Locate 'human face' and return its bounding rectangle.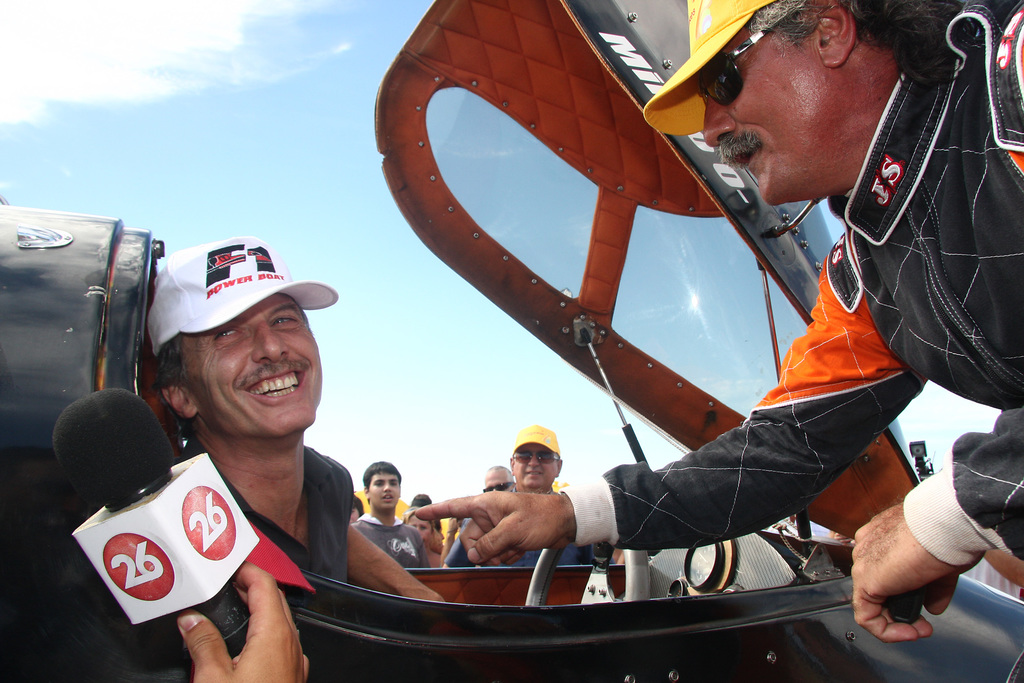
{"left": 514, "top": 443, "right": 556, "bottom": 486}.
